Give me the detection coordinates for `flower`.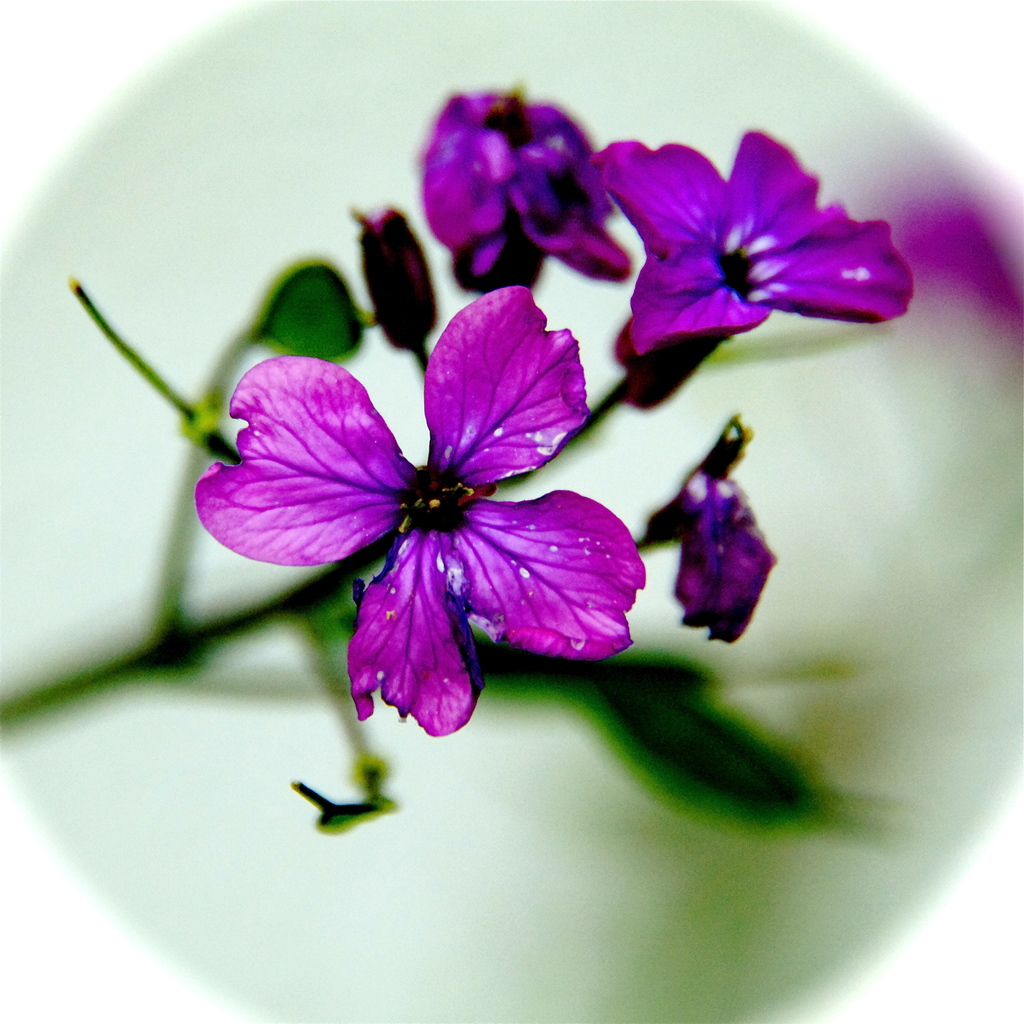
[673,467,781,645].
